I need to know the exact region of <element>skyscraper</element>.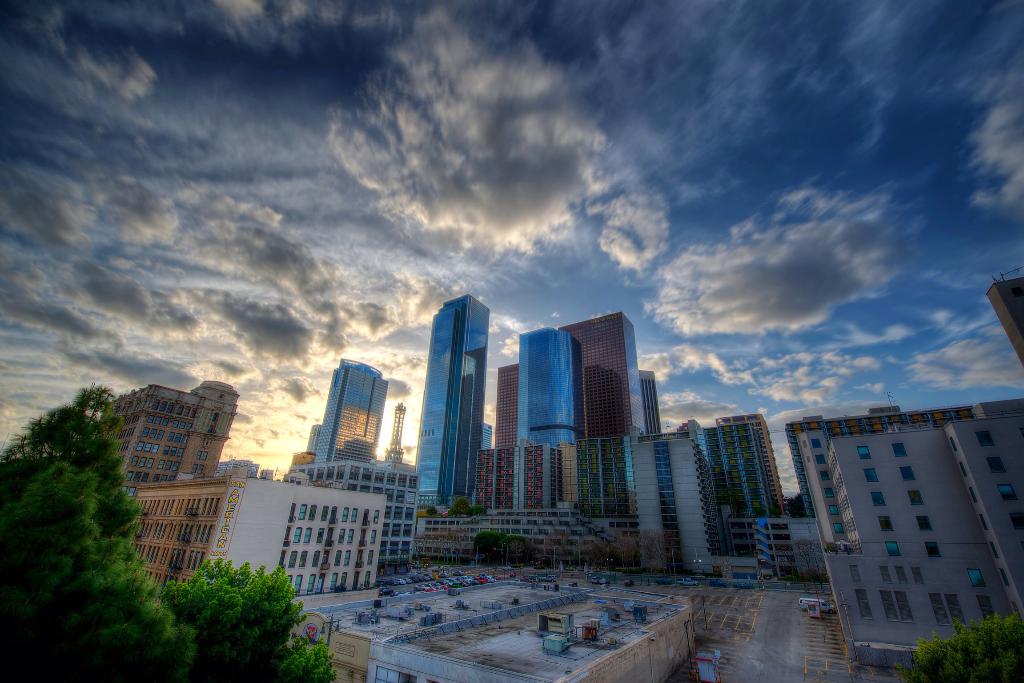
Region: [left=314, top=356, right=390, bottom=464].
